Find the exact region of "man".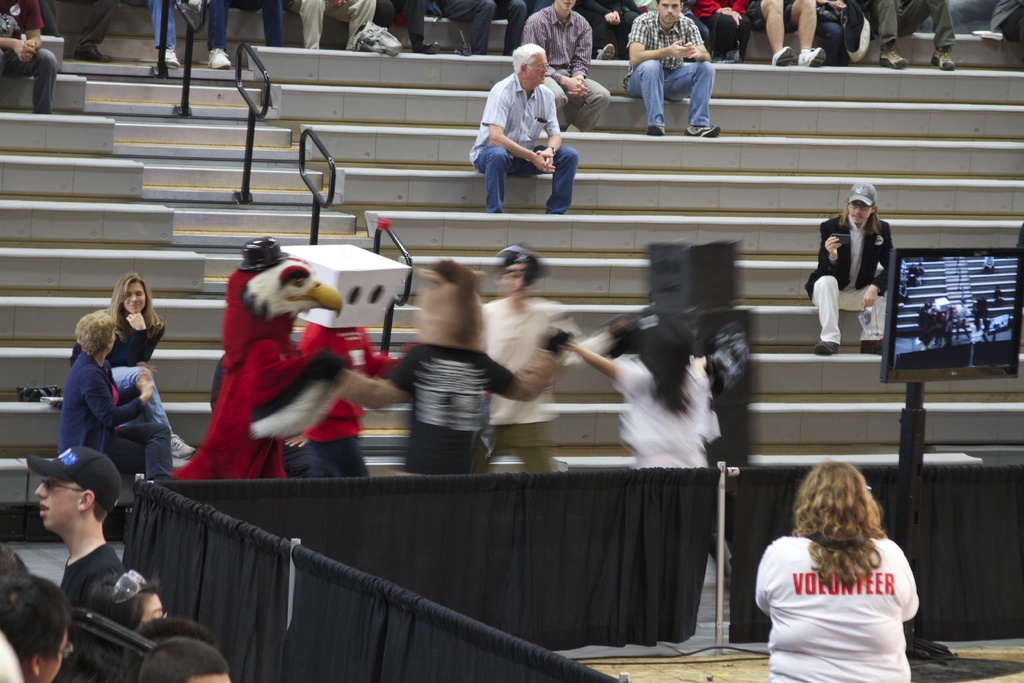
Exact region: locate(800, 183, 890, 354).
